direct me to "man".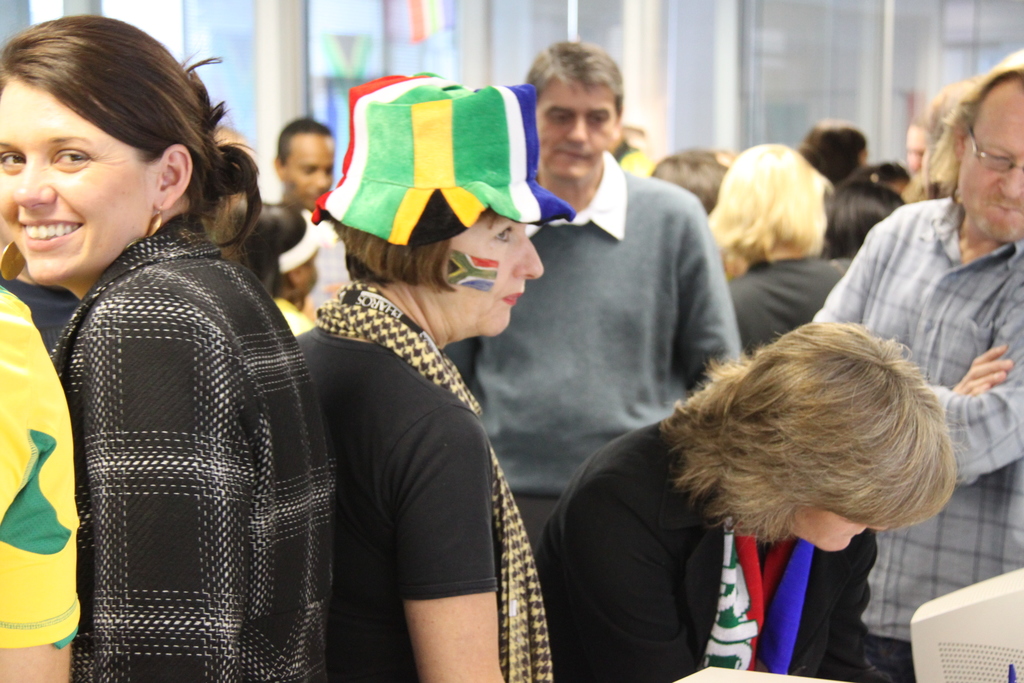
Direction: x1=276 y1=117 x2=348 y2=325.
